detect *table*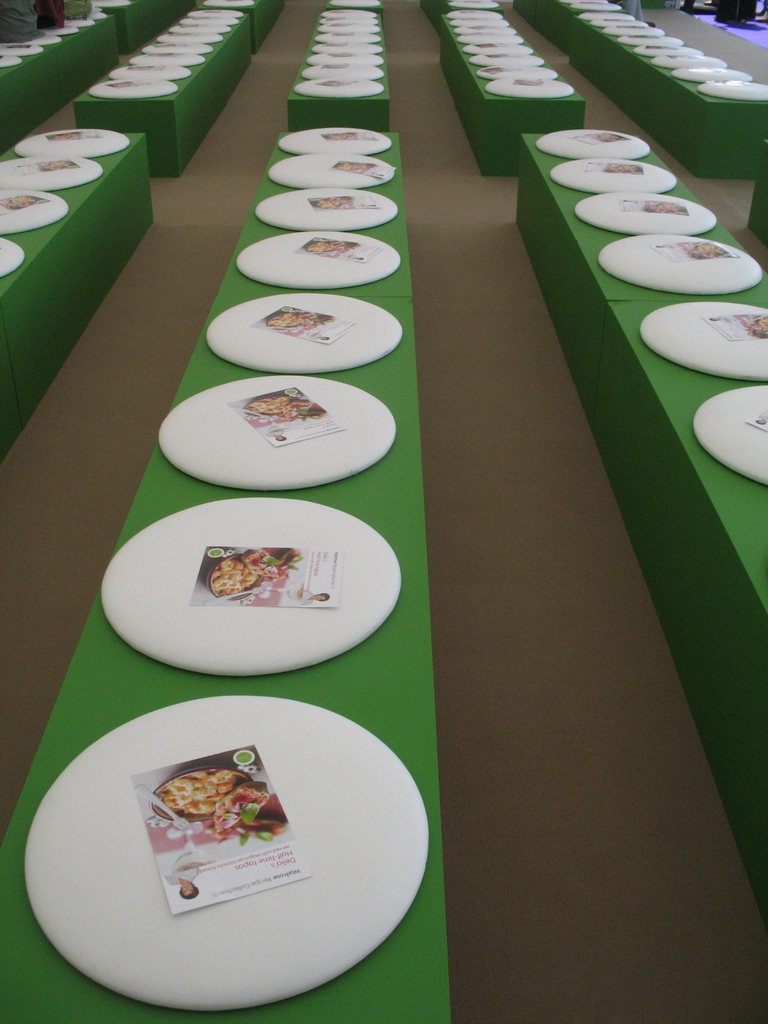
crop(516, 121, 767, 910)
